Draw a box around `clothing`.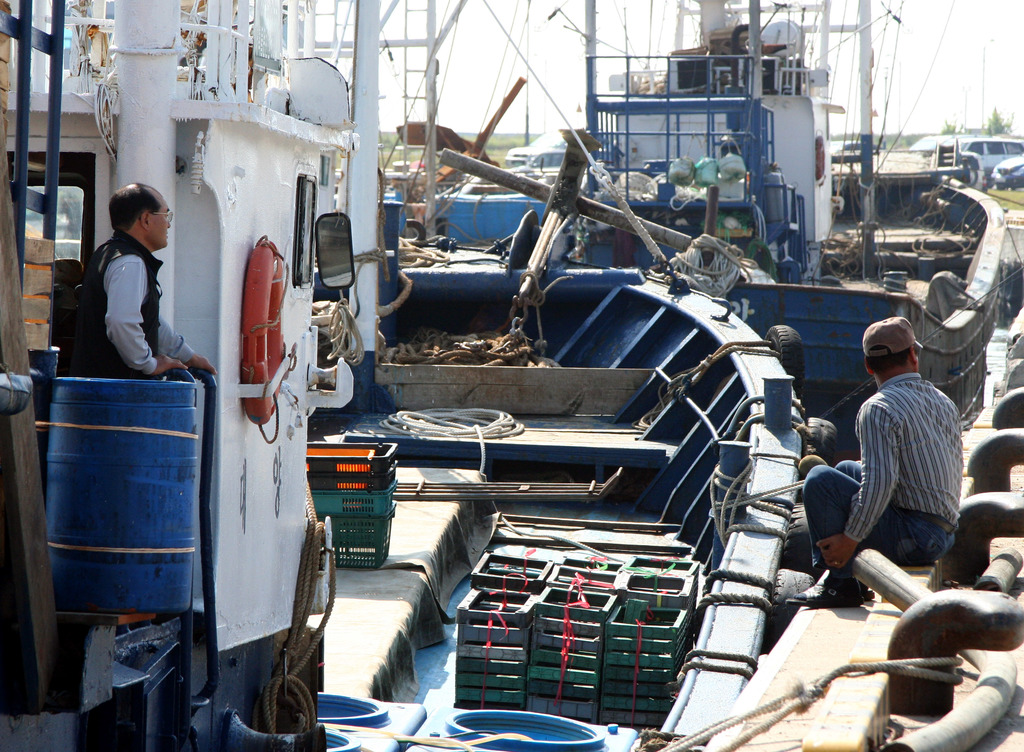
bbox=[842, 373, 959, 544].
